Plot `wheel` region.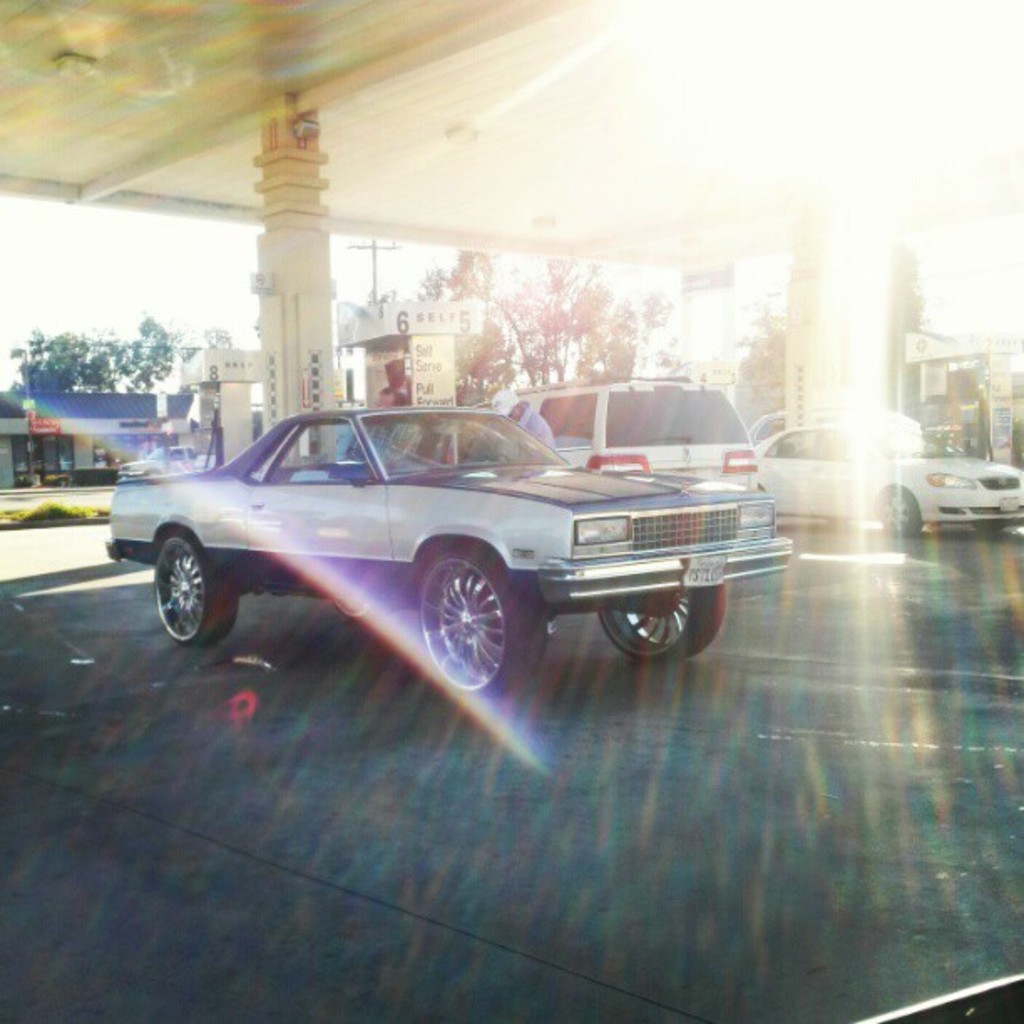
Plotted at box(880, 490, 915, 535).
